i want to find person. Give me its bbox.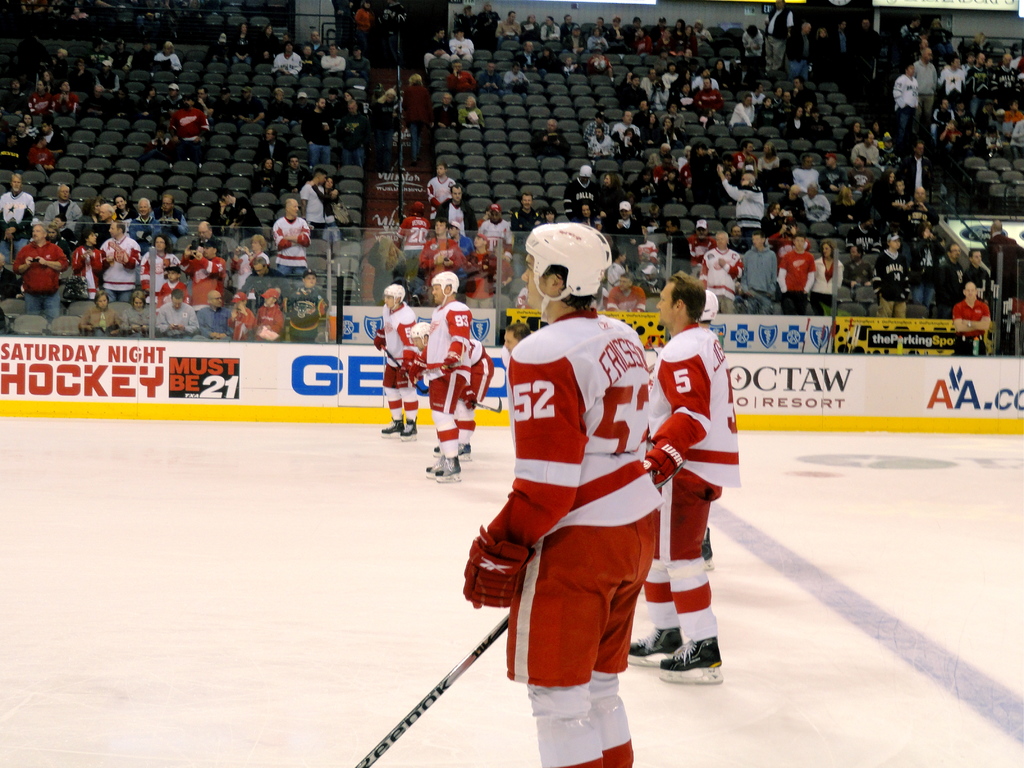
l=913, t=228, r=943, b=306.
